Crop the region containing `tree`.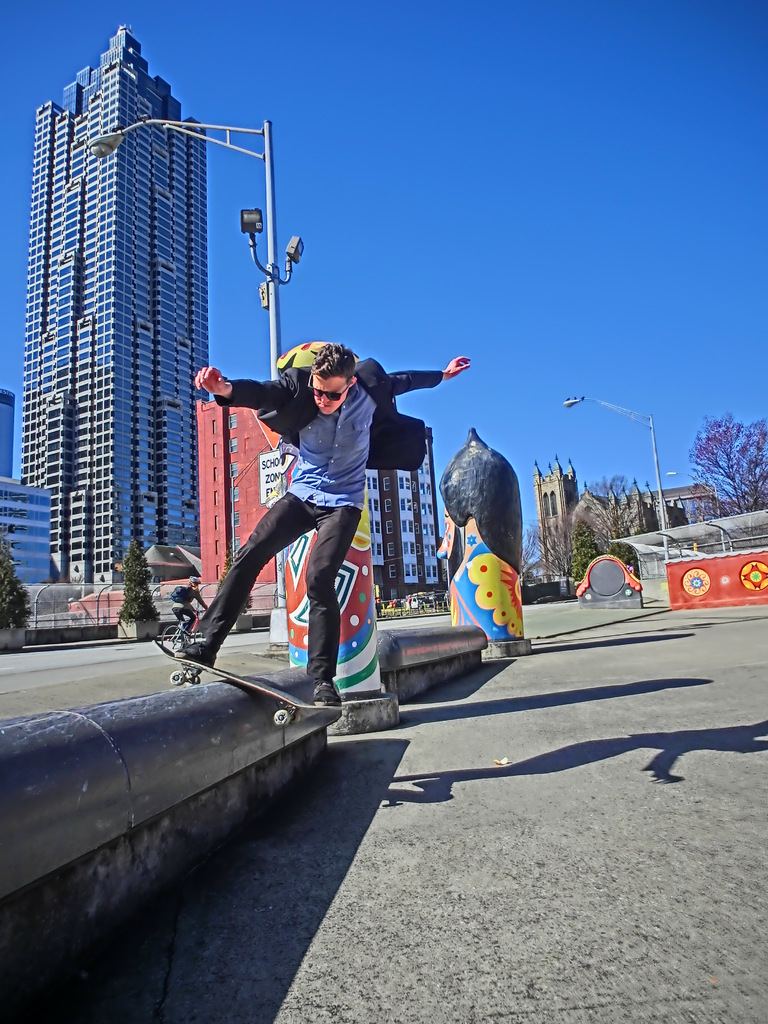
Crop region: 687, 410, 767, 520.
